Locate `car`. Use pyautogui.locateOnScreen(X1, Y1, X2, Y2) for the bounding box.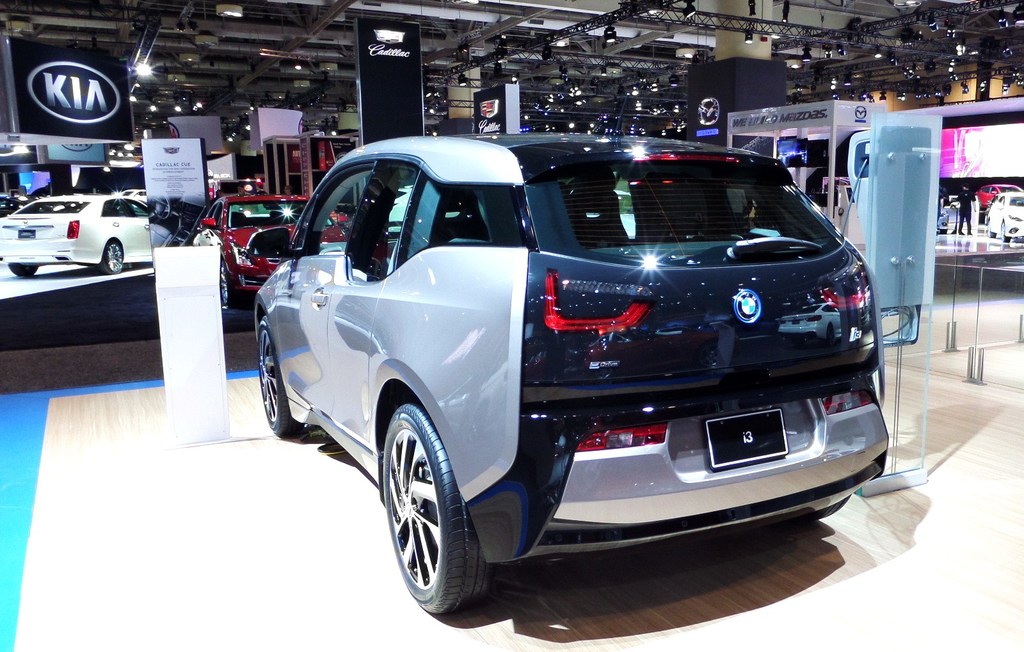
pyautogui.locateOnScreen(975, 186, 1023, 211).
